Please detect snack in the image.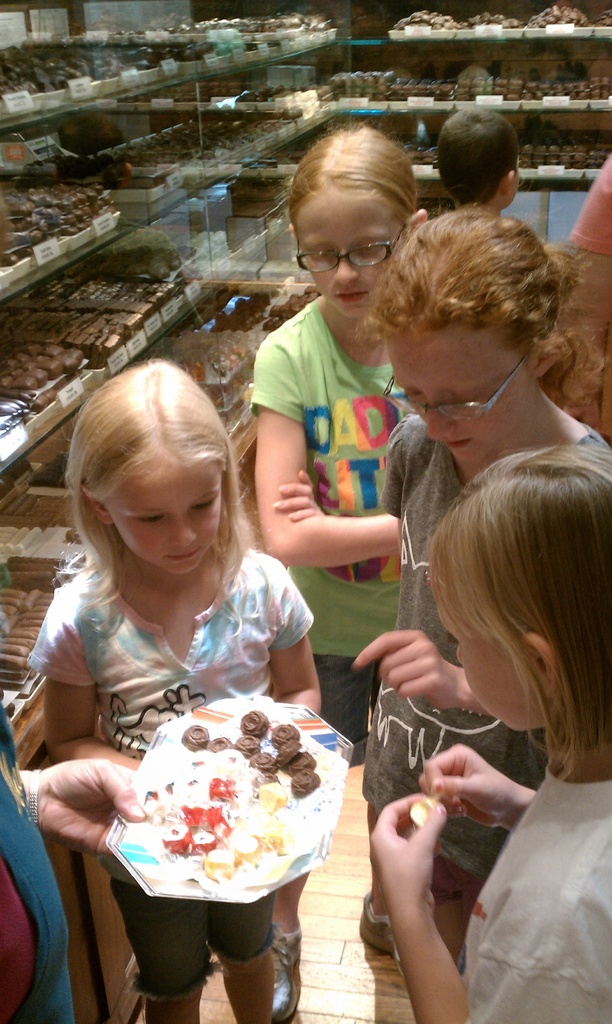
0, 511, 85, 709.
